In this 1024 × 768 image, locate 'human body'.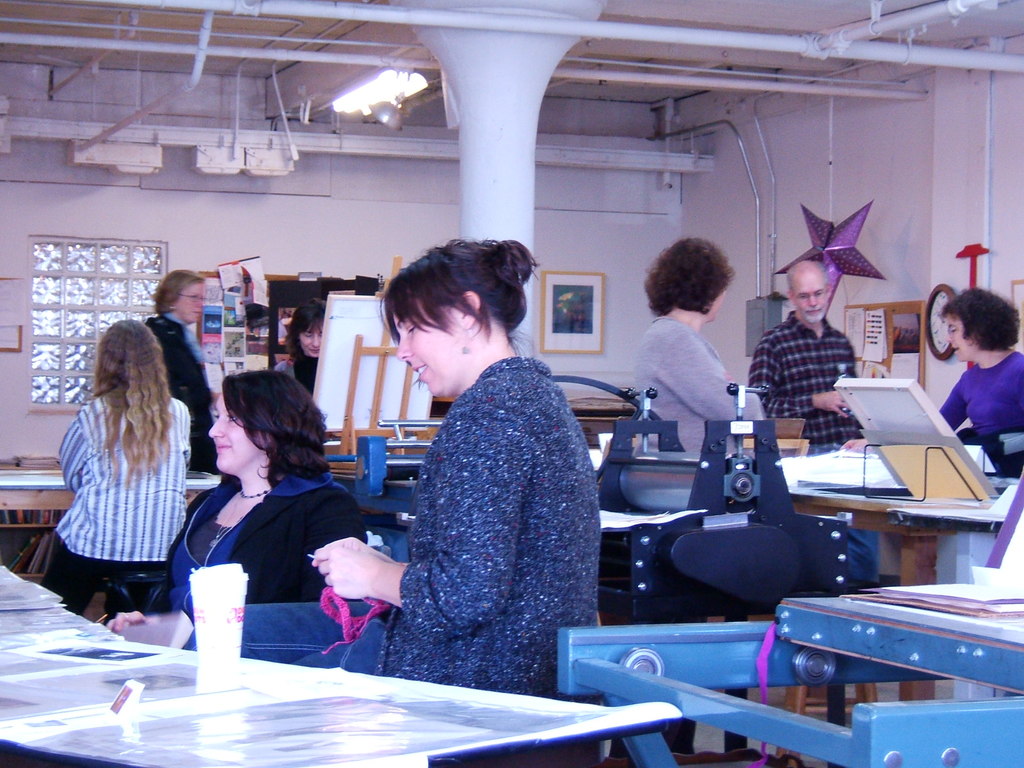
Bounding box: [x1=938, y1=348, x2=1023, y2=477].
